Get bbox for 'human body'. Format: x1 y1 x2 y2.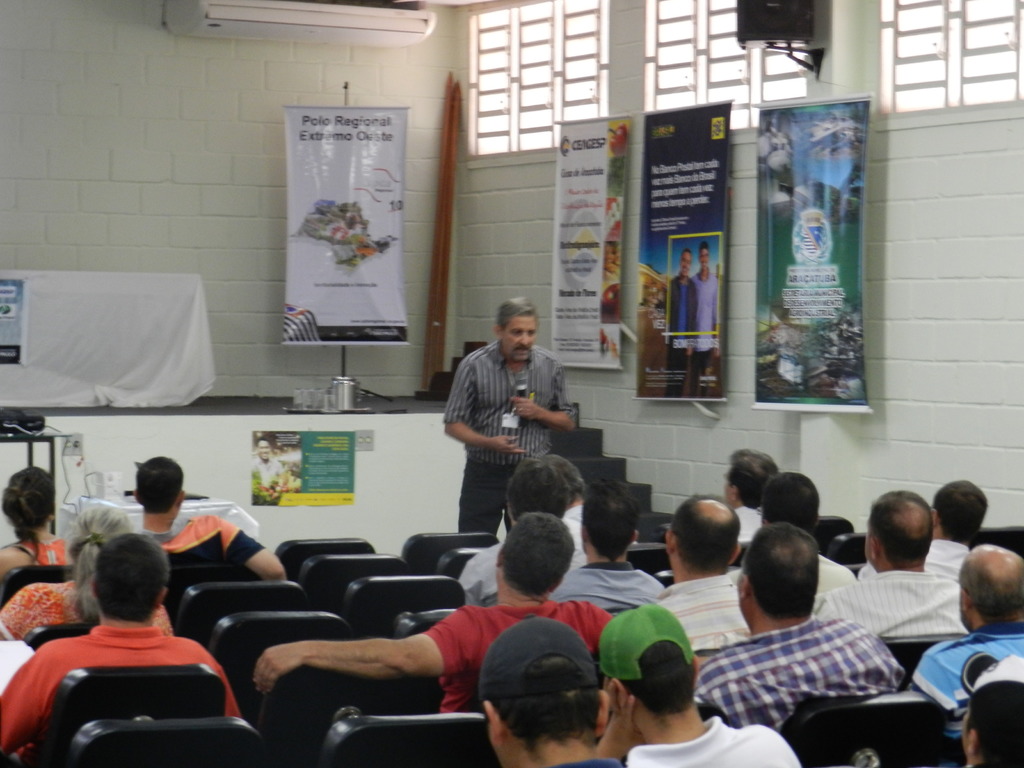
634 718 799 767.
